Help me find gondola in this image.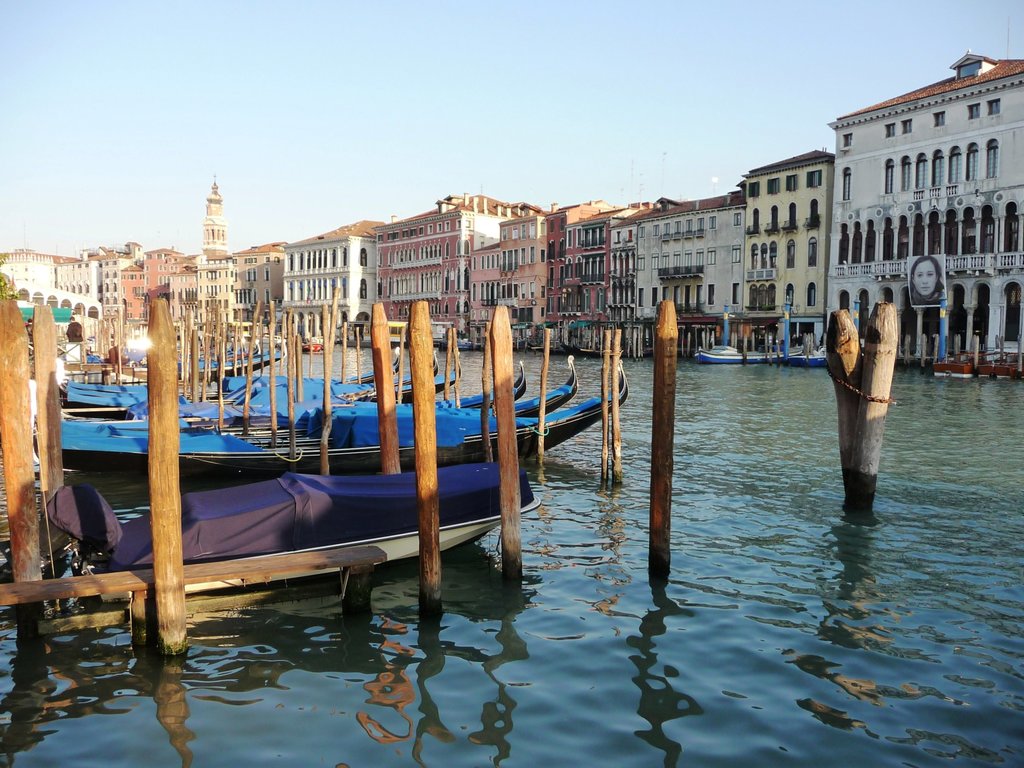
Found it: crop(54, 362, 524, 411).
